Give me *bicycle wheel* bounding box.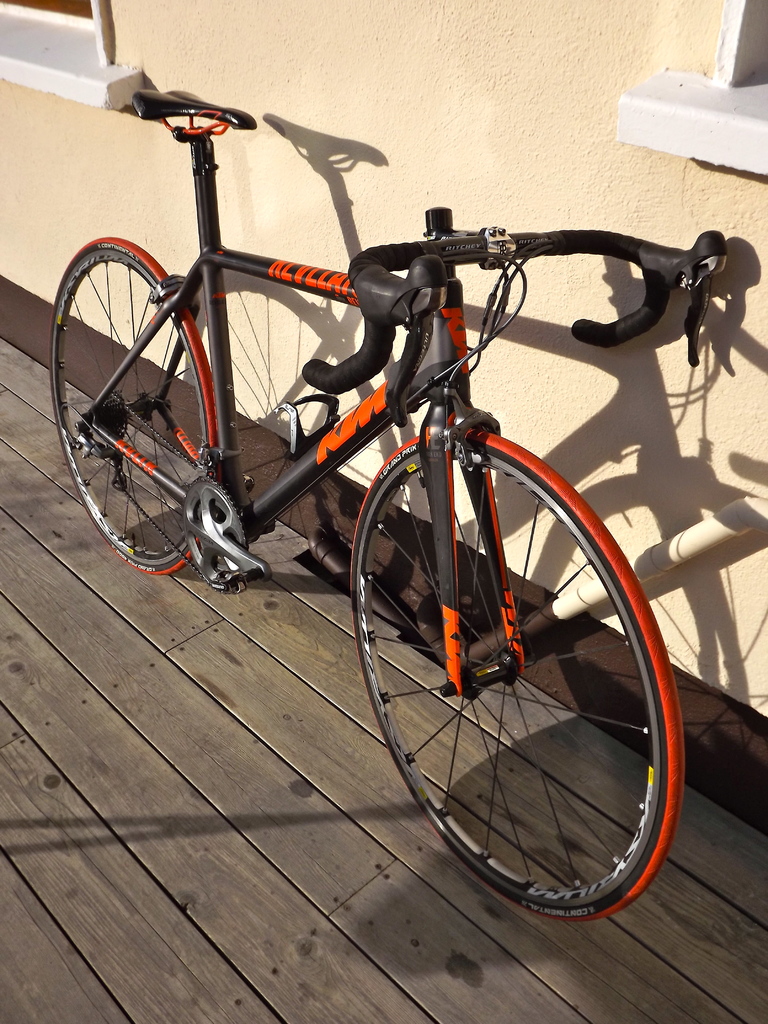
343 429 685 932.
